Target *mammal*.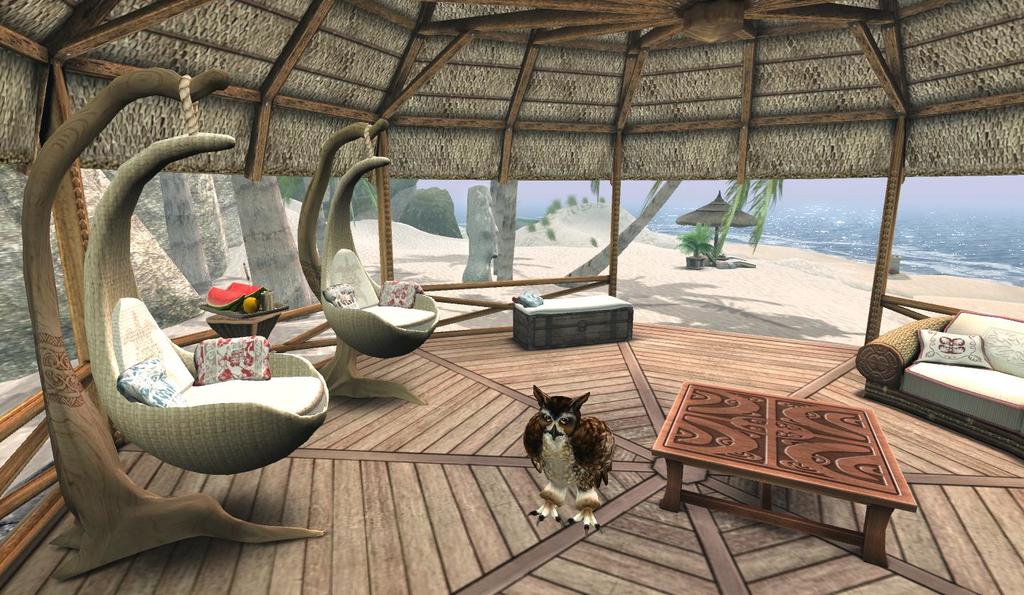
Target region: l=513, t=377, r=617, b=543.
